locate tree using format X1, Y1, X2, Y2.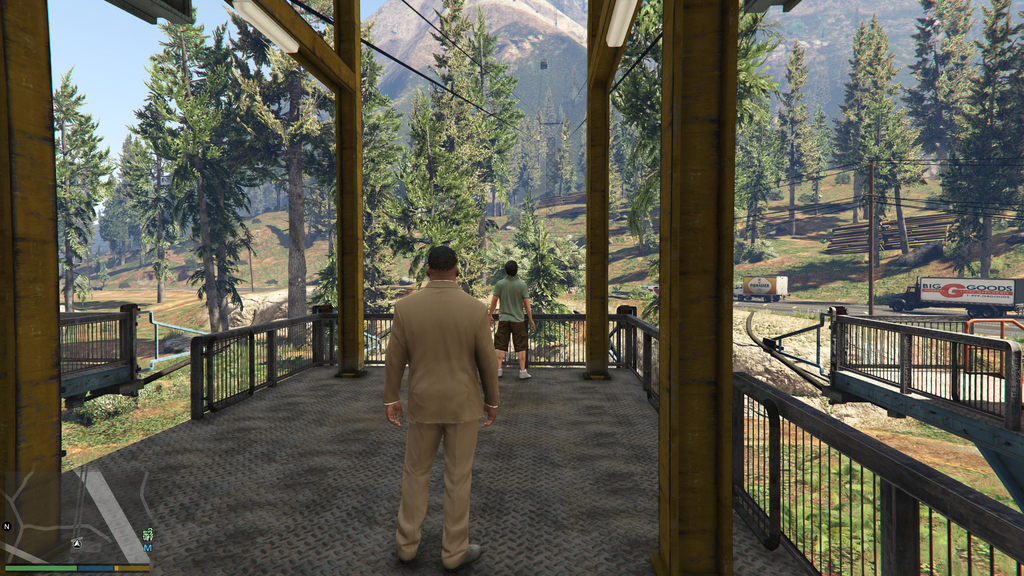
119, 15, 330, 345.
